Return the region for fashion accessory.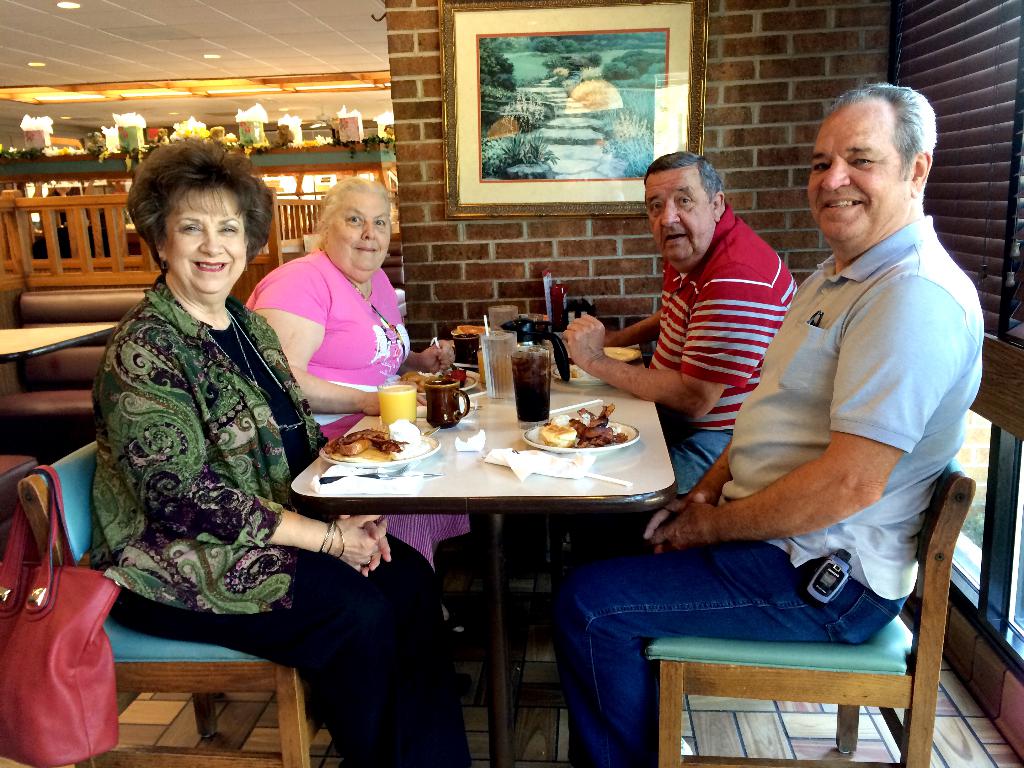
157 254 170 271.
